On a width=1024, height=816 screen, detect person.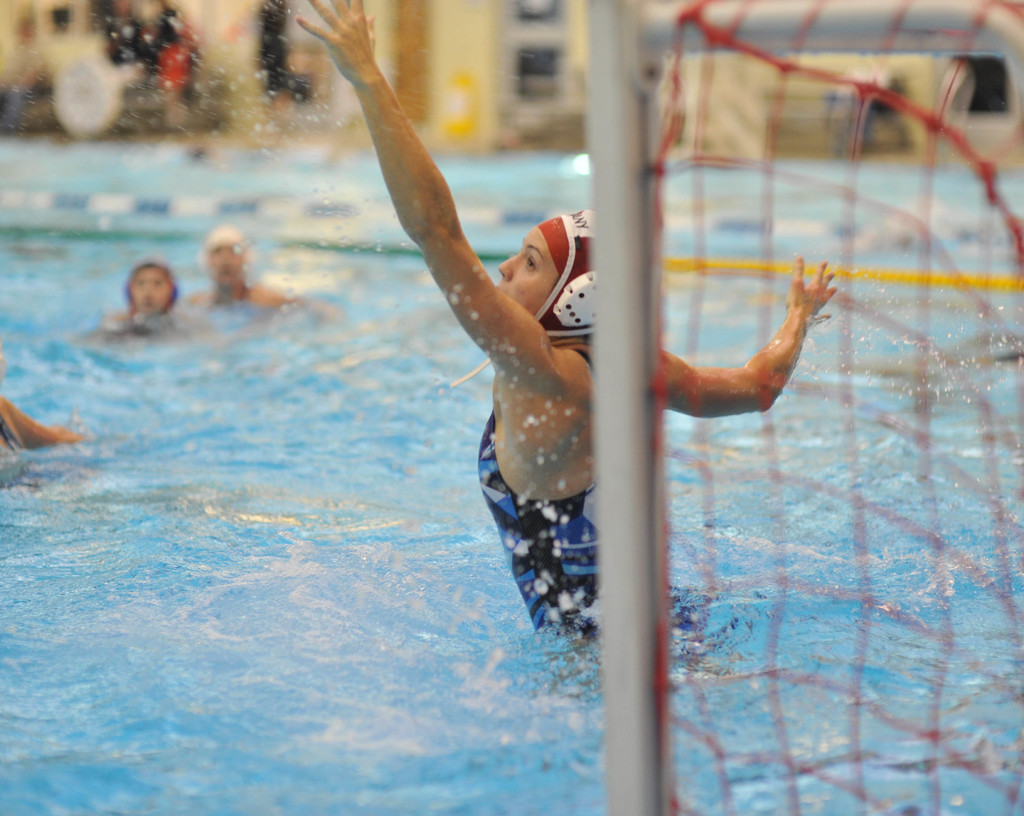
Rect(292, 0, 837, 652).
